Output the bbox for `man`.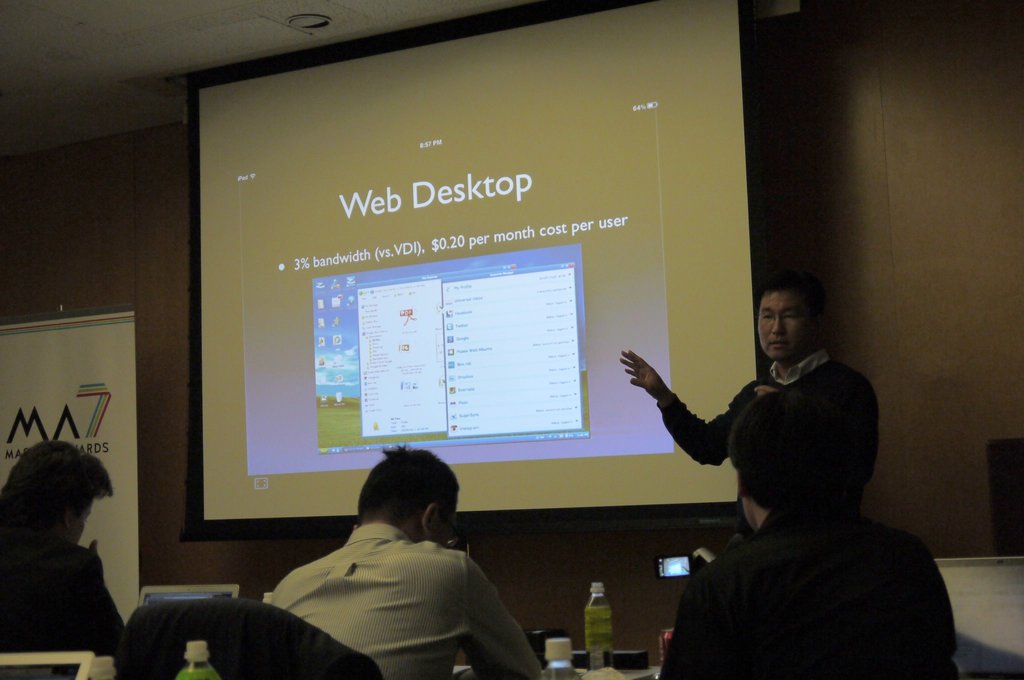
bbox=(273, 443, 544, 679).
